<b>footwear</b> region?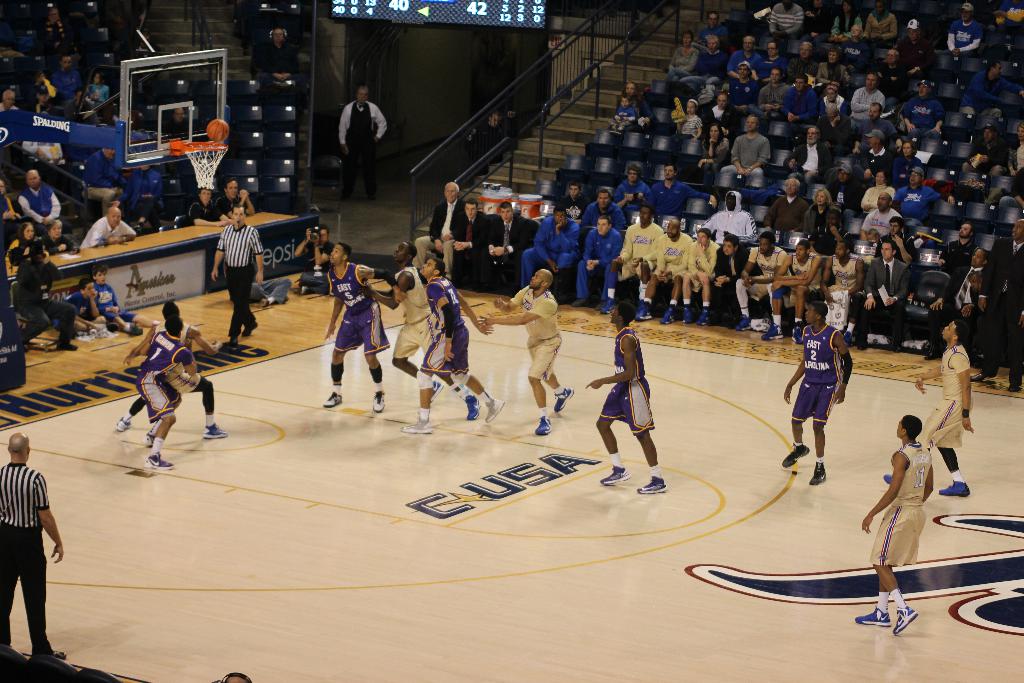
box(938, 480, 970, 496)
